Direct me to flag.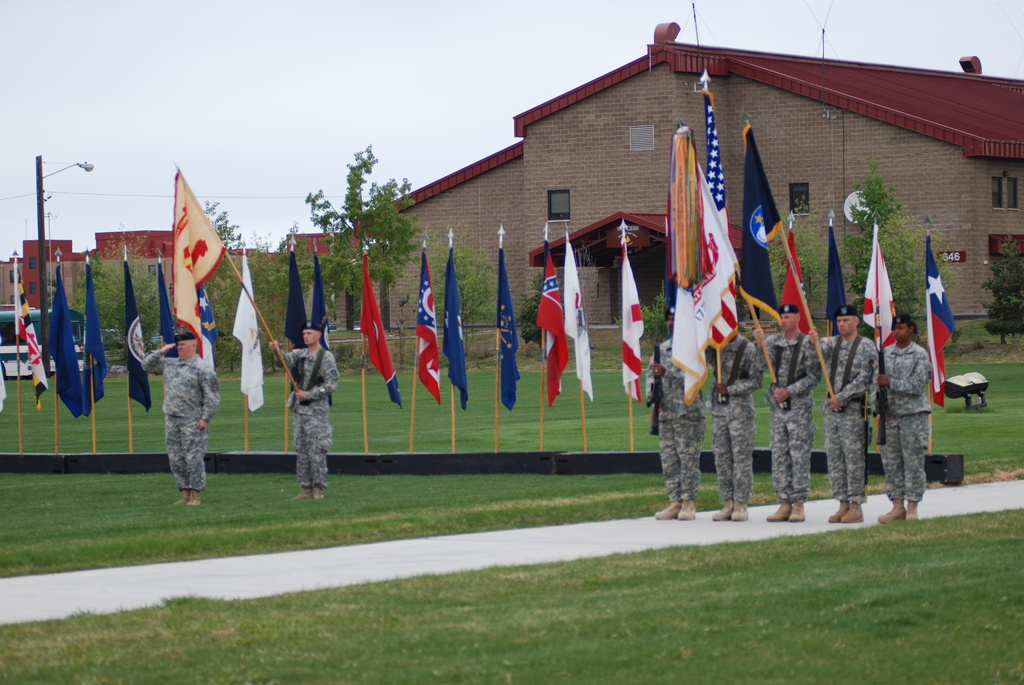
Direction: BBox(172, 169, 225, 359).
